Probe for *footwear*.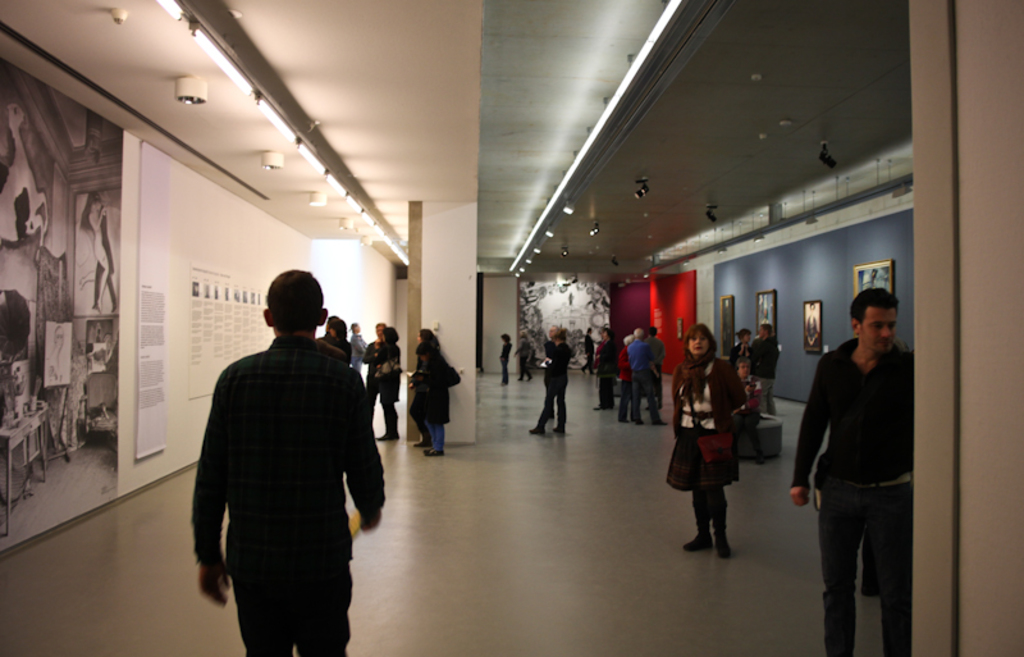
Probe result: <bbox>413, 437, 430, 444</bbox>.
